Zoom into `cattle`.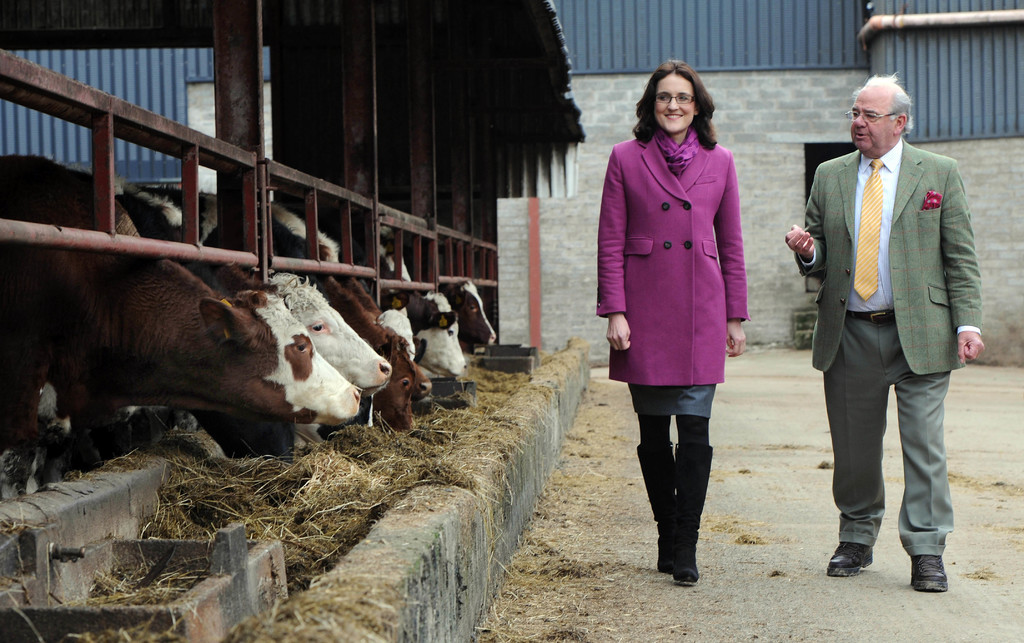
Zoom target: bbox(275, 196, 421, 375).
